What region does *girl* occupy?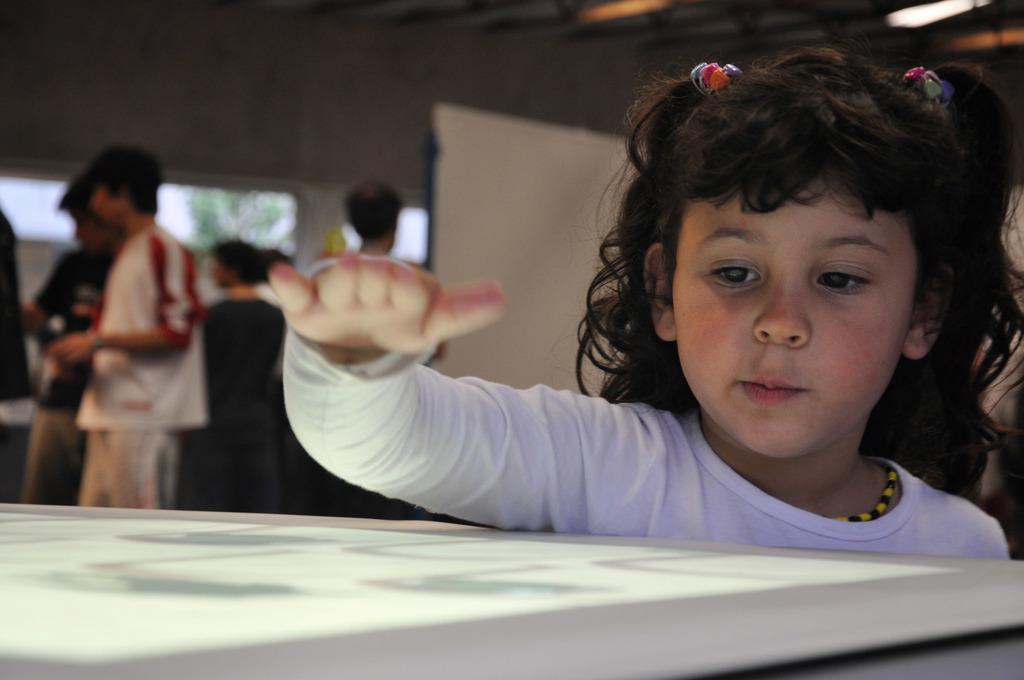
rect(273, 46, 1022, 559).
